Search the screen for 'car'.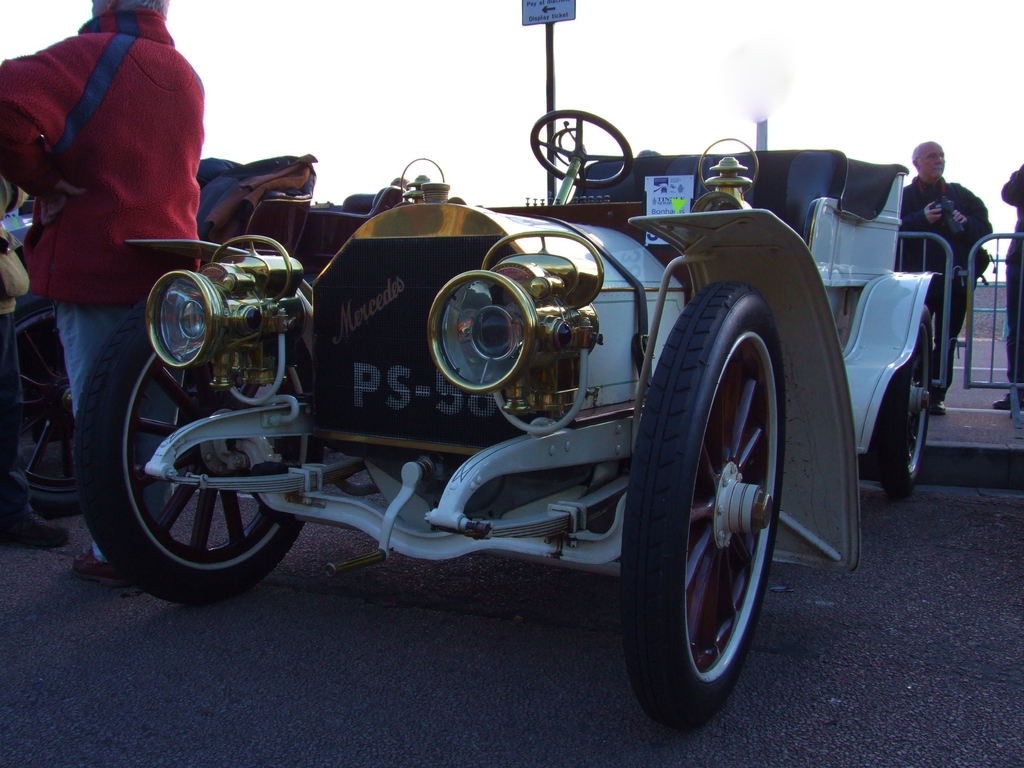
Found at [left=70, top=108, right=943, bottom=724].
